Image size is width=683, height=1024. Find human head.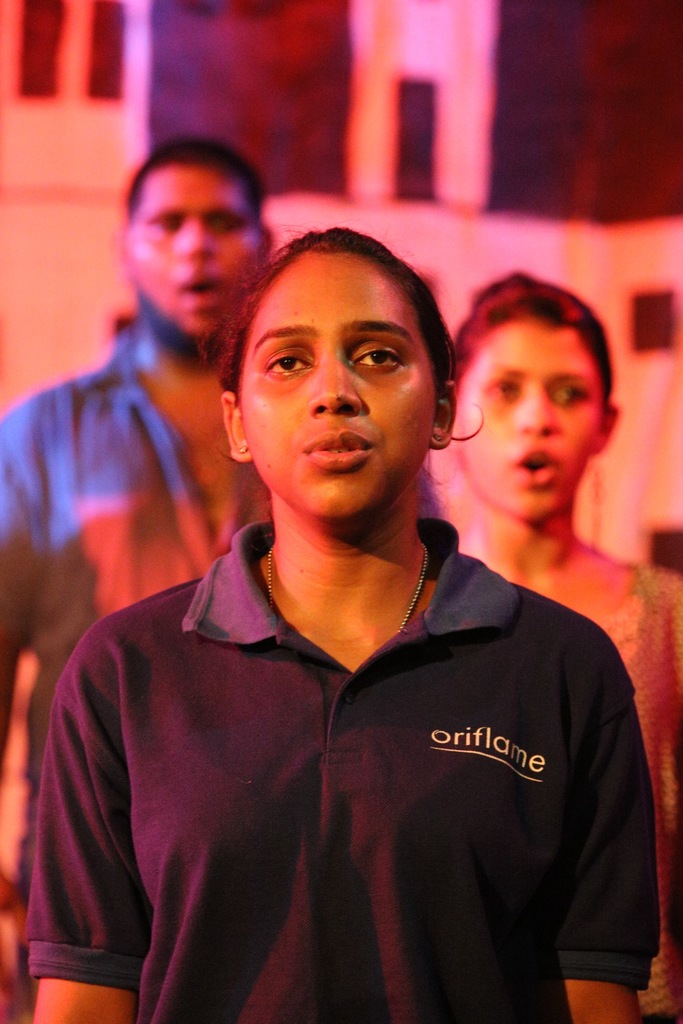
pyautogui.locateOnScreen(224, 200, 454, 502).
